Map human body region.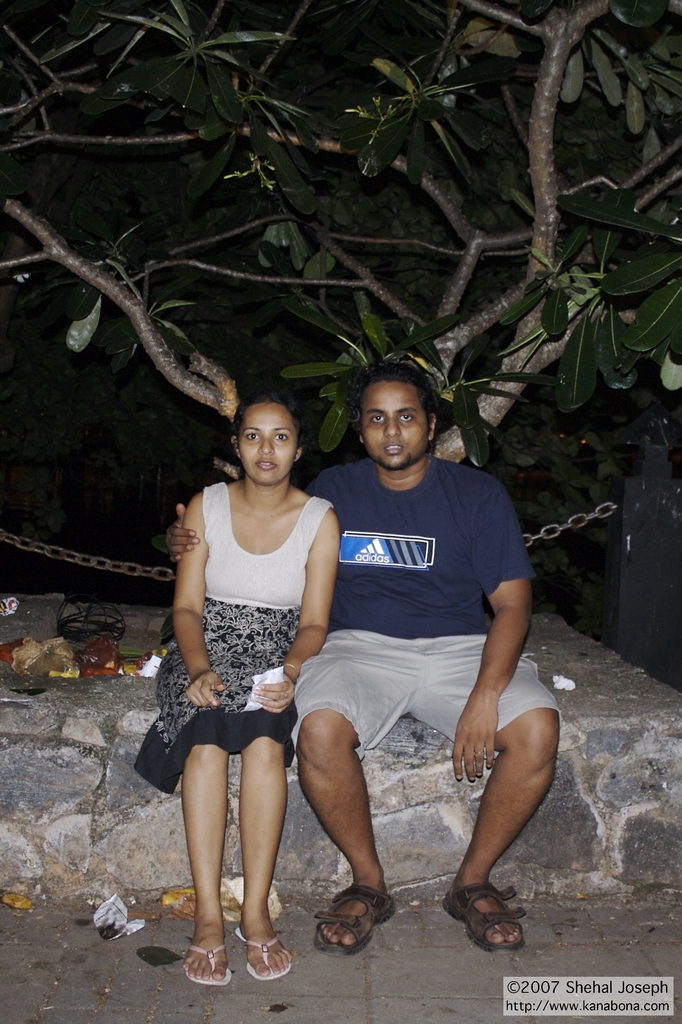
Mapped to rect(161, 445, 559, 954).
